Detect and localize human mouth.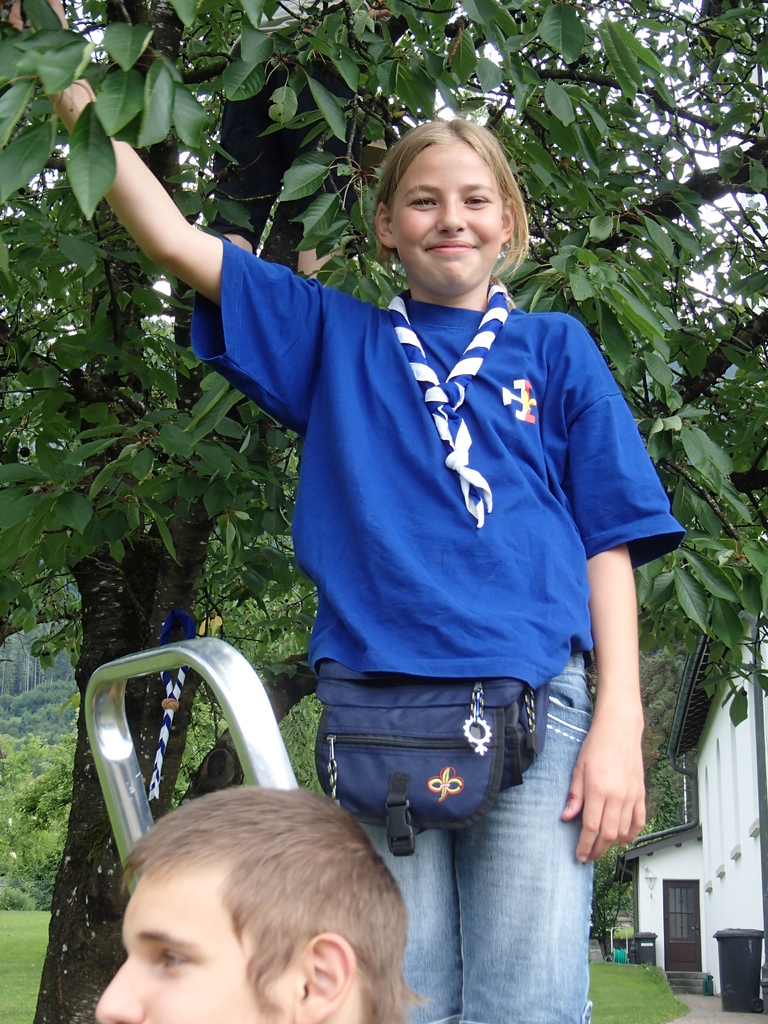
Localized at Rect(416, 238, 479, 253).
